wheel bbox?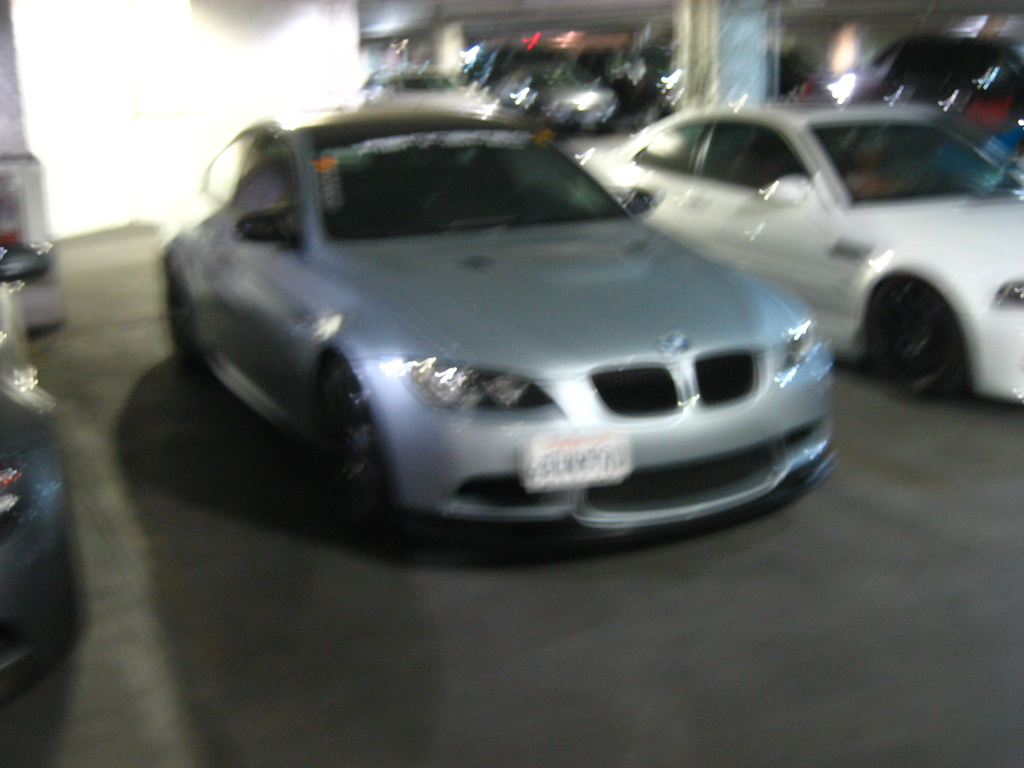
detection(326, 387, 370, 523)
